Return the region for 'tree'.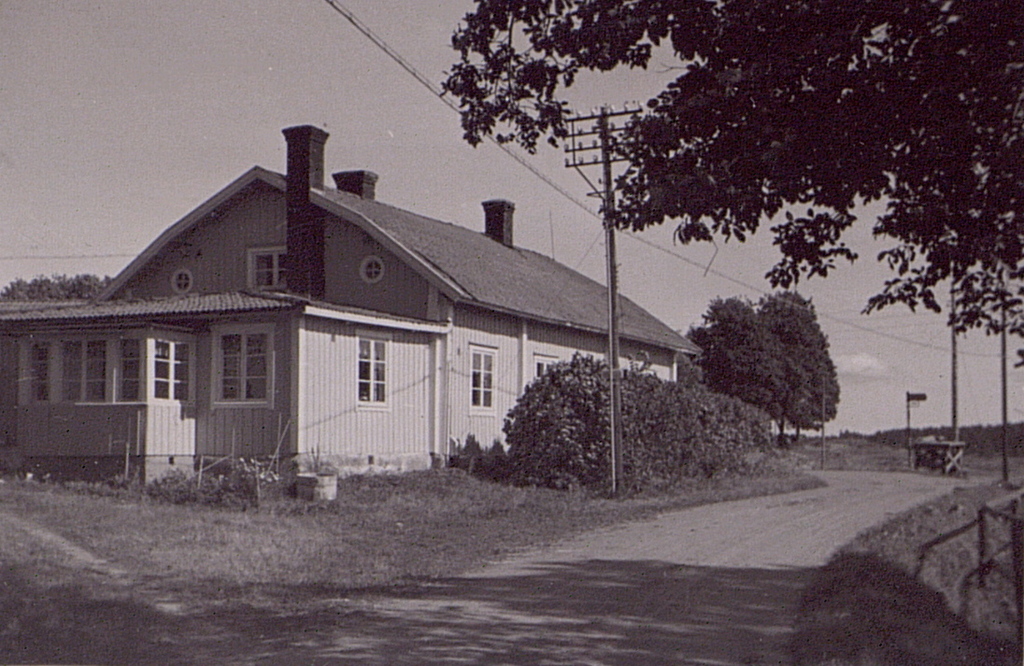
{"x1": 440, "y1": 0, "x2": 1023, "y2": 370}.
